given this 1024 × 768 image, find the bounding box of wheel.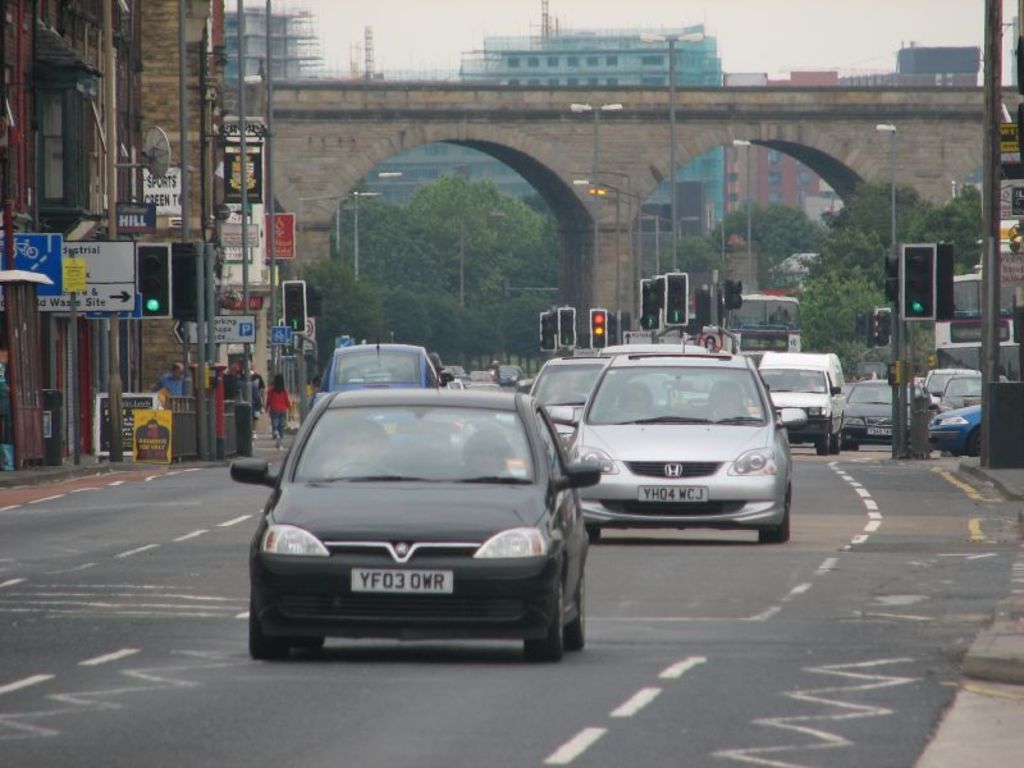
select_region(567, 570, 585, 650).
